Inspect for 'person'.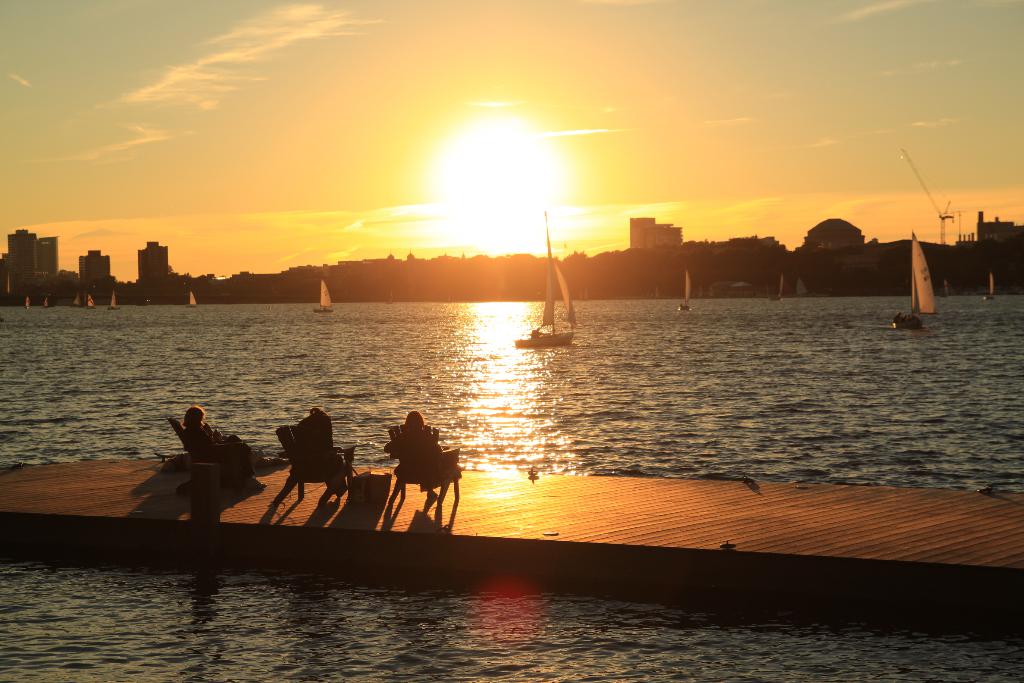
Inspection: [x1=184, y1=406, x2=270, y2=490].
